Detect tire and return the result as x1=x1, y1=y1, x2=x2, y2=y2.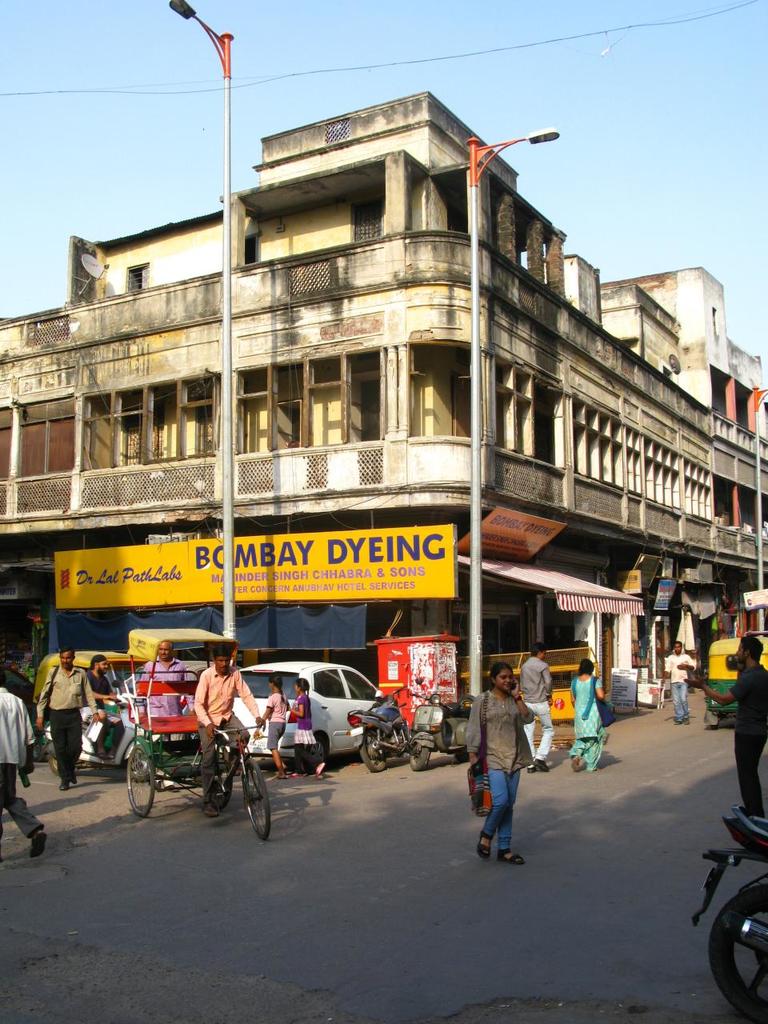
x1=362, y1=734, x2=386, y2=772.
